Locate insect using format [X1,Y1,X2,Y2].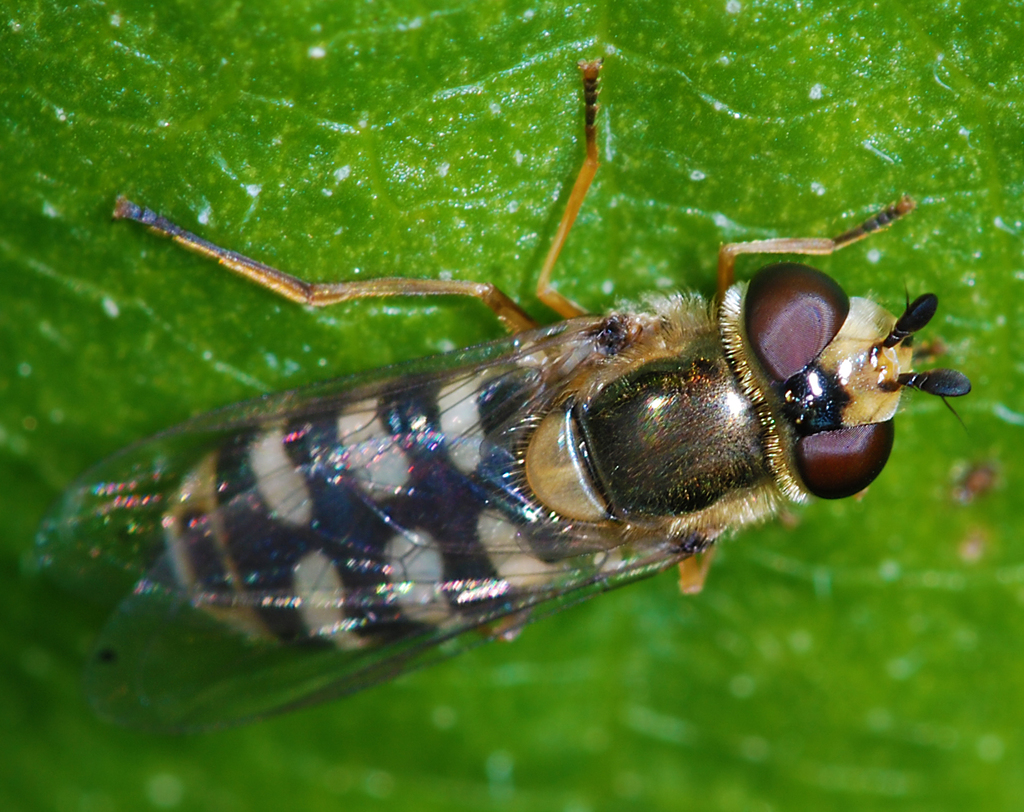
[23,60,973,740].
